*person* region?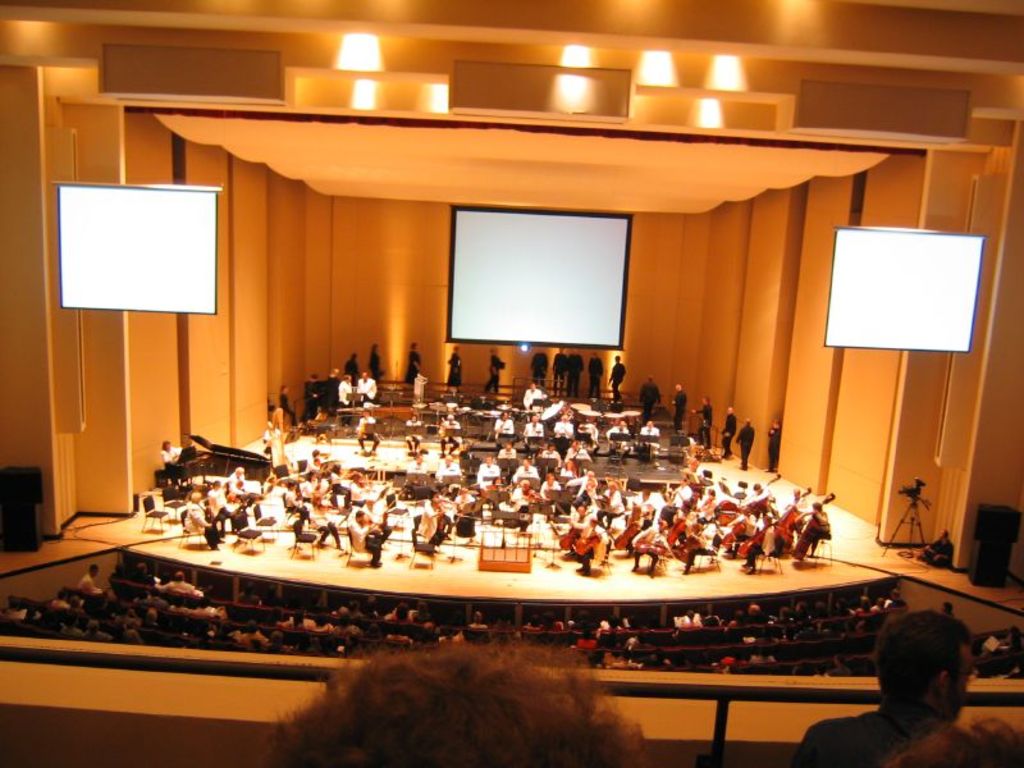
(x1=225, y1=466, x2=266, y2=512)
